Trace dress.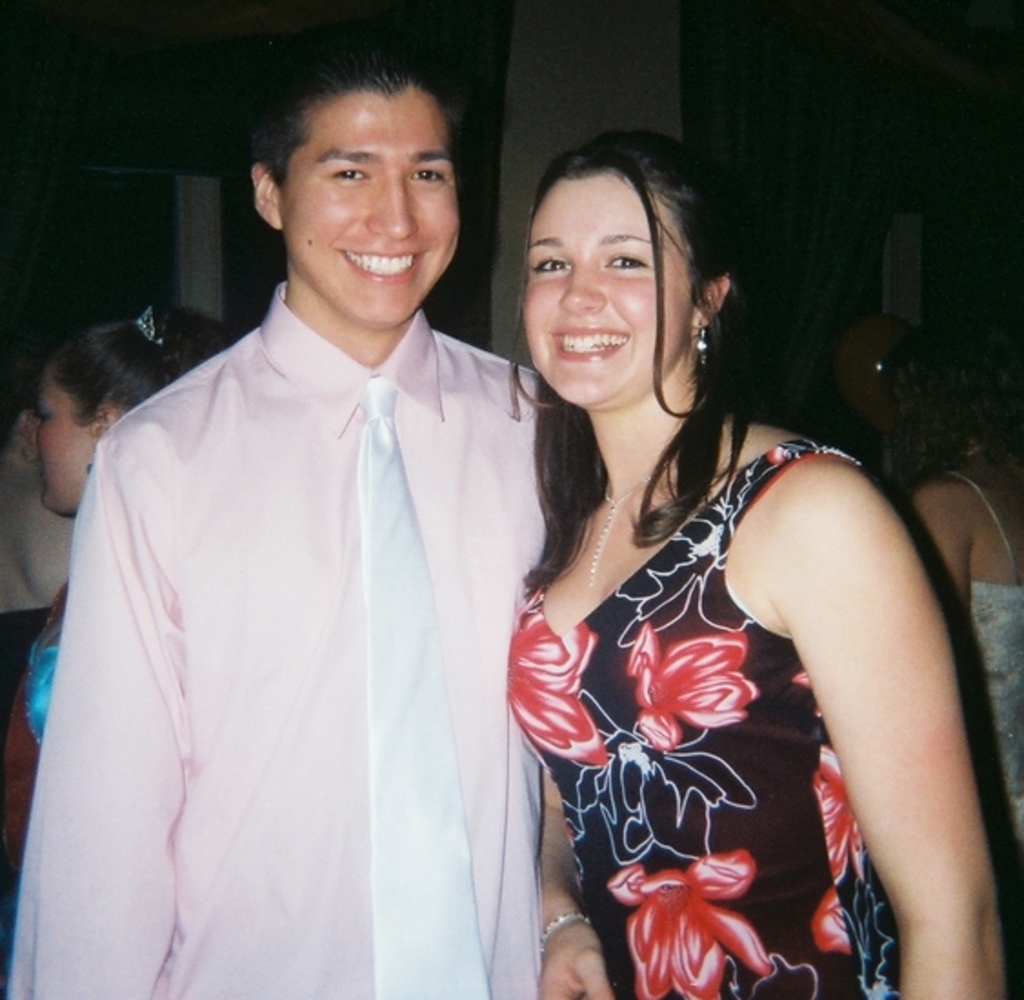
Traced to x1=959 y1=460 x2=1020 y2=885.
